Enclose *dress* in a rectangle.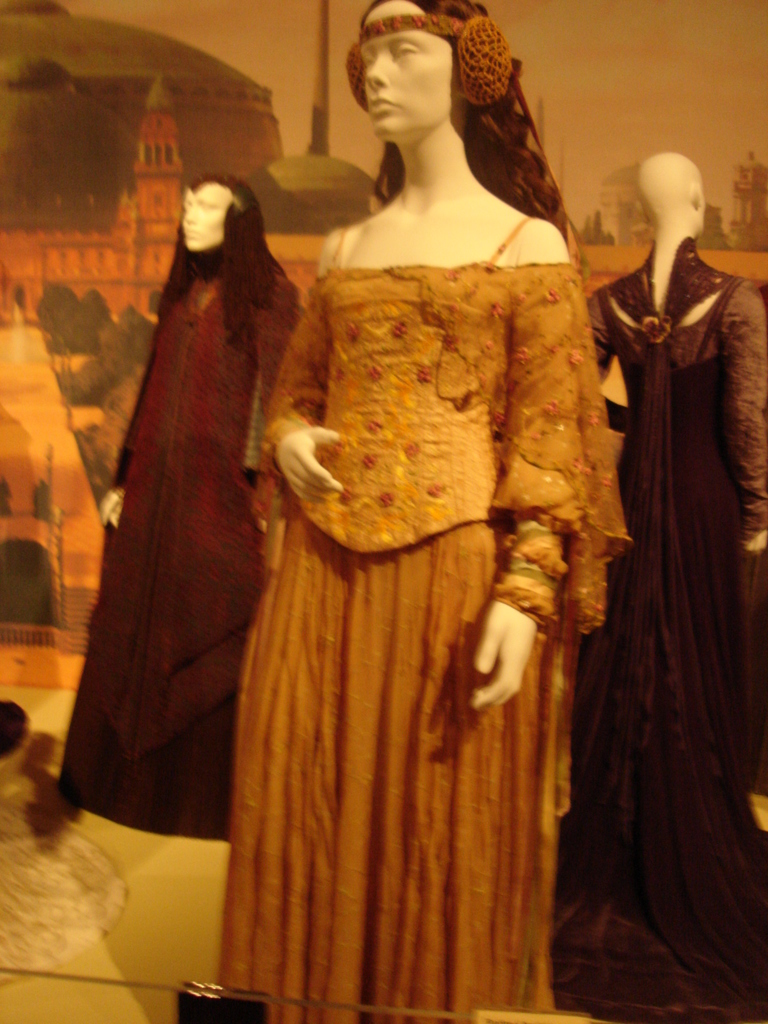
rect(232, 211, 637, 1023).
